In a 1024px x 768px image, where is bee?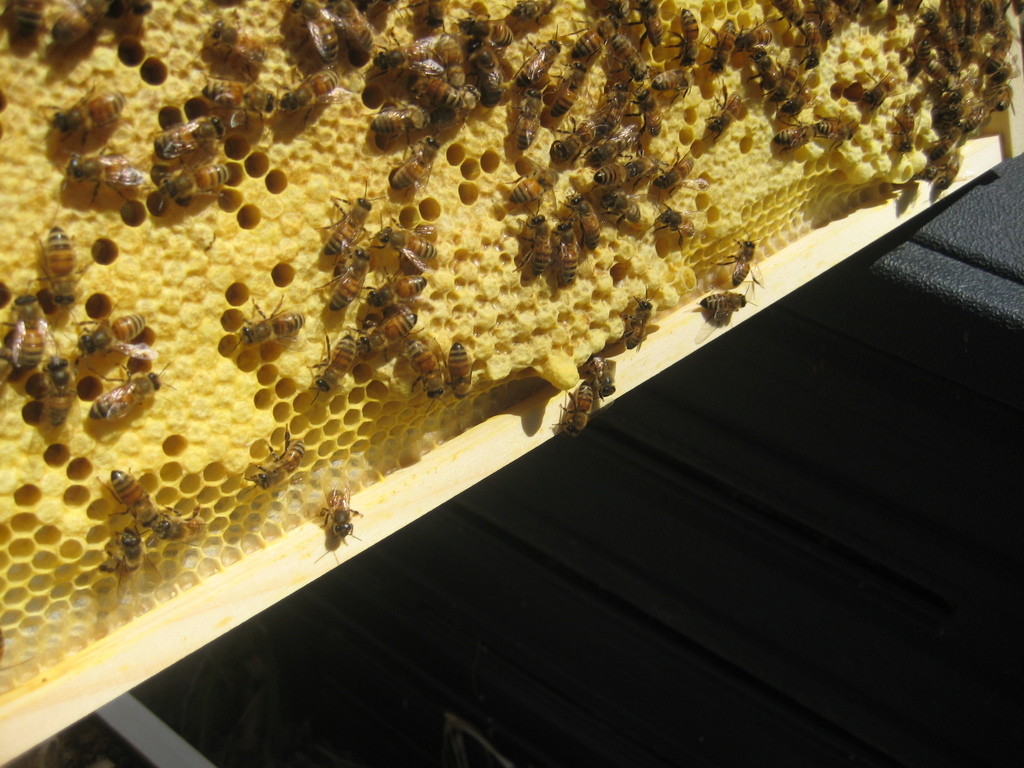
651 65 692 90.
